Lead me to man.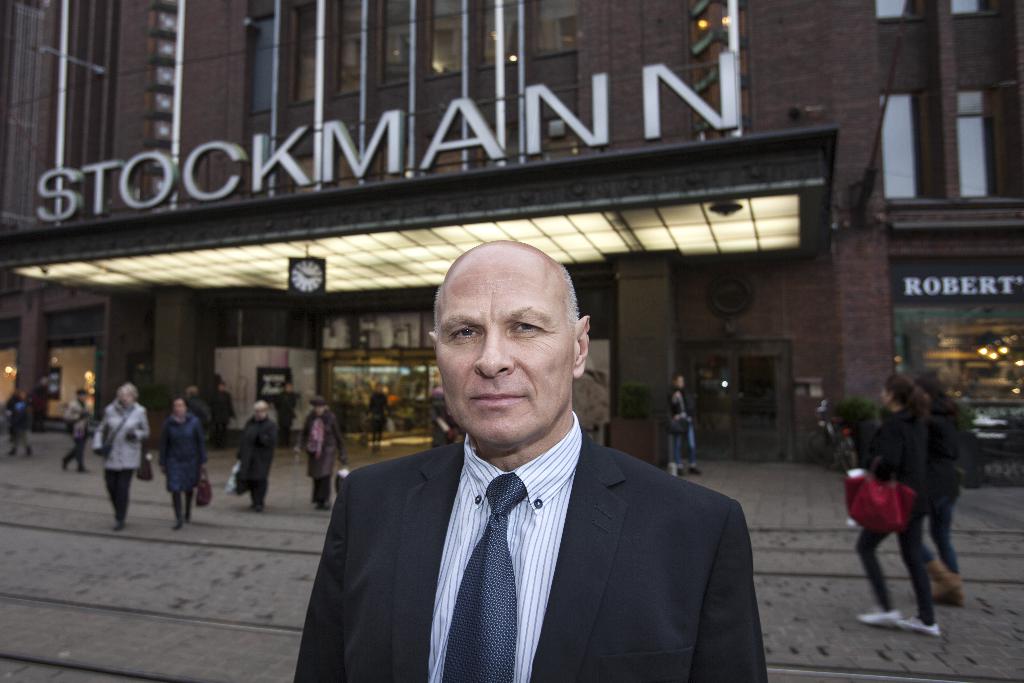
Lead to [left=292, top=242, right=767, bottom=682].
